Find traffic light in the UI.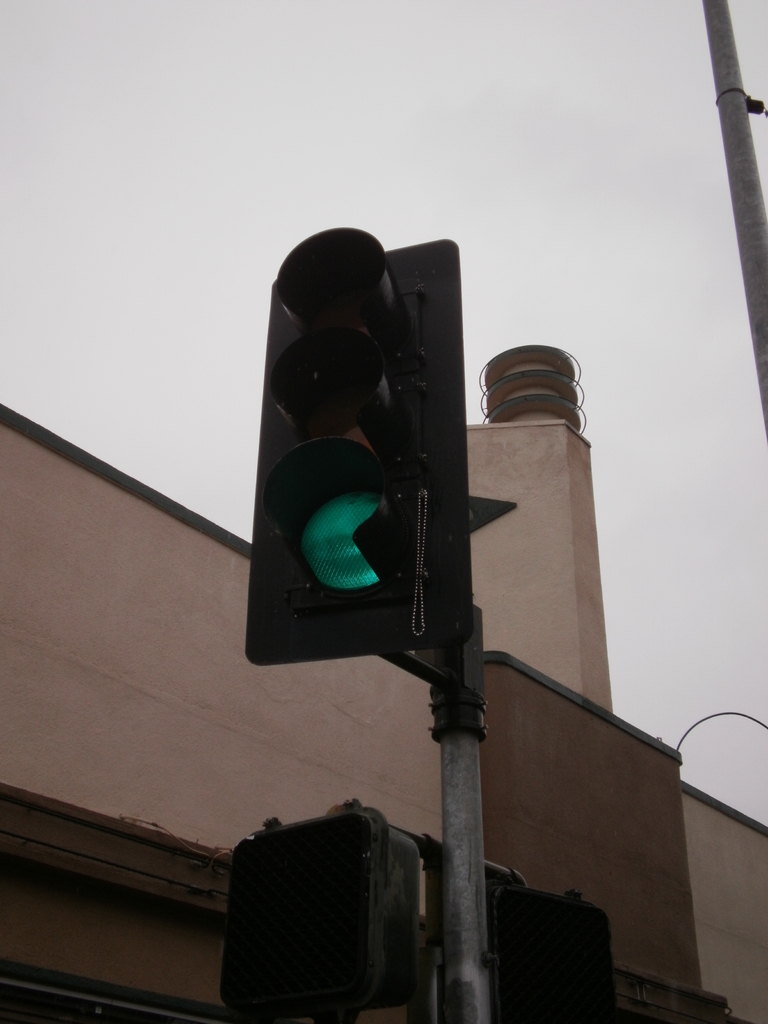
UI element at 217:805:413:1023.
